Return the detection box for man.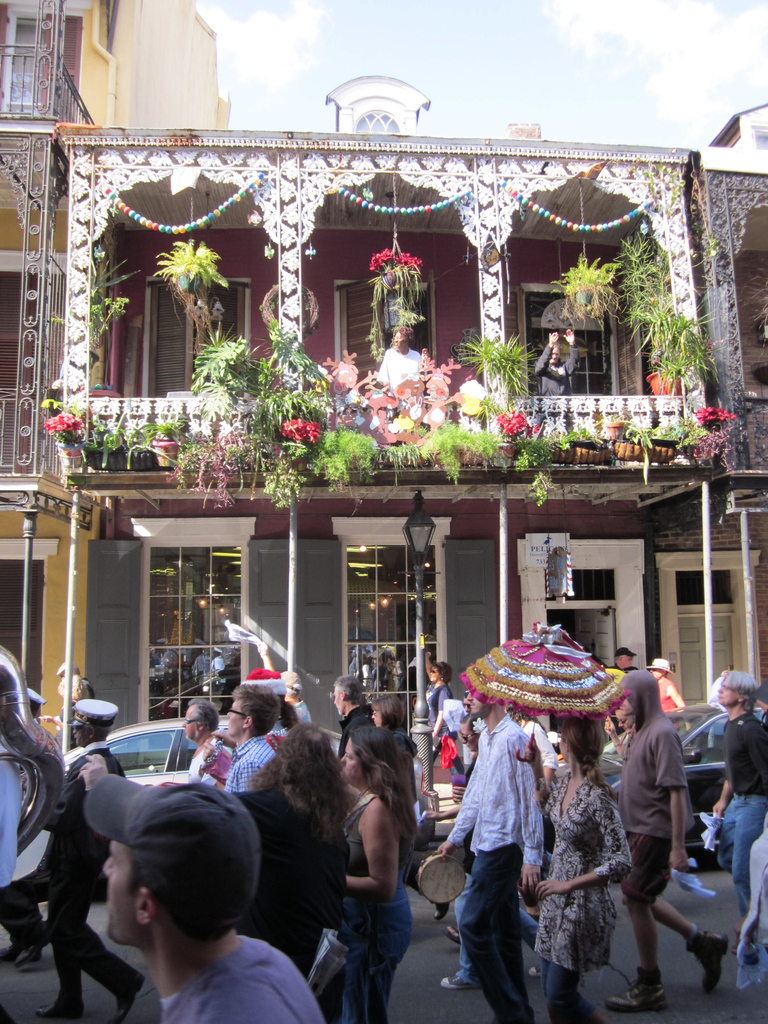
<region>35, 697, 147, 1023</region>.
